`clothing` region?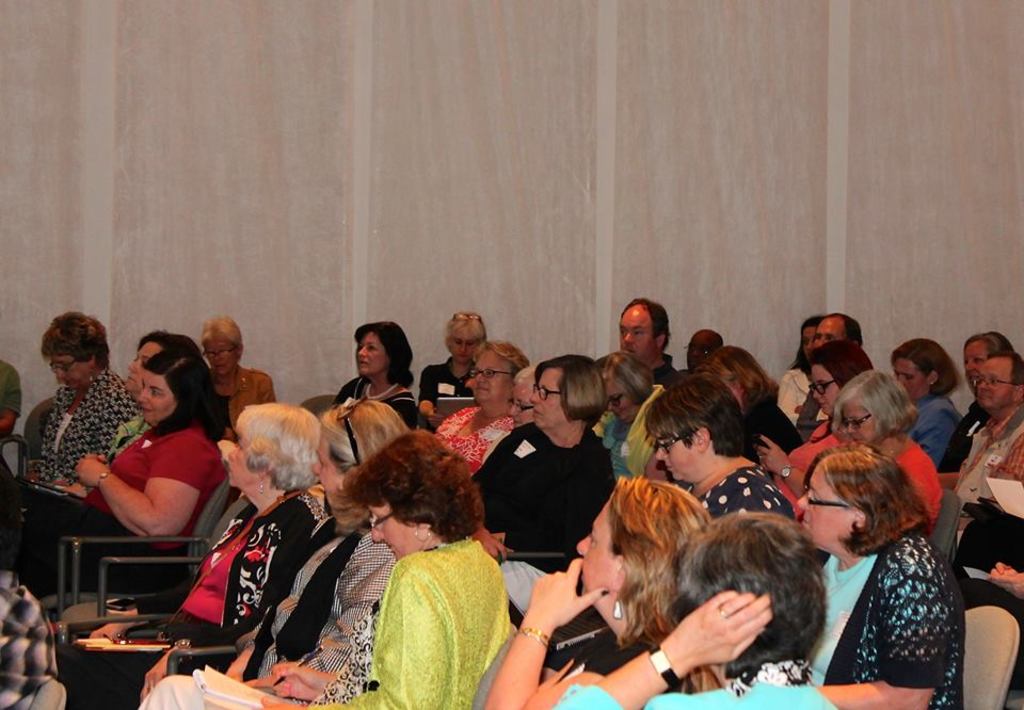
<box>22,364,147,502</box>
